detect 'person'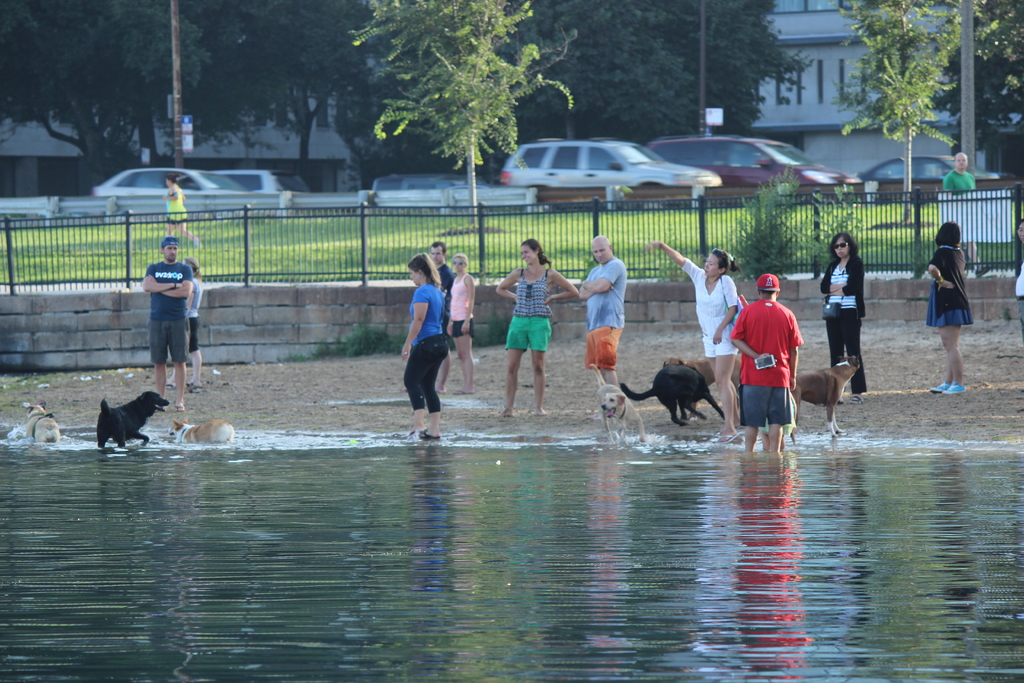
[401, 255, 449, 441]
